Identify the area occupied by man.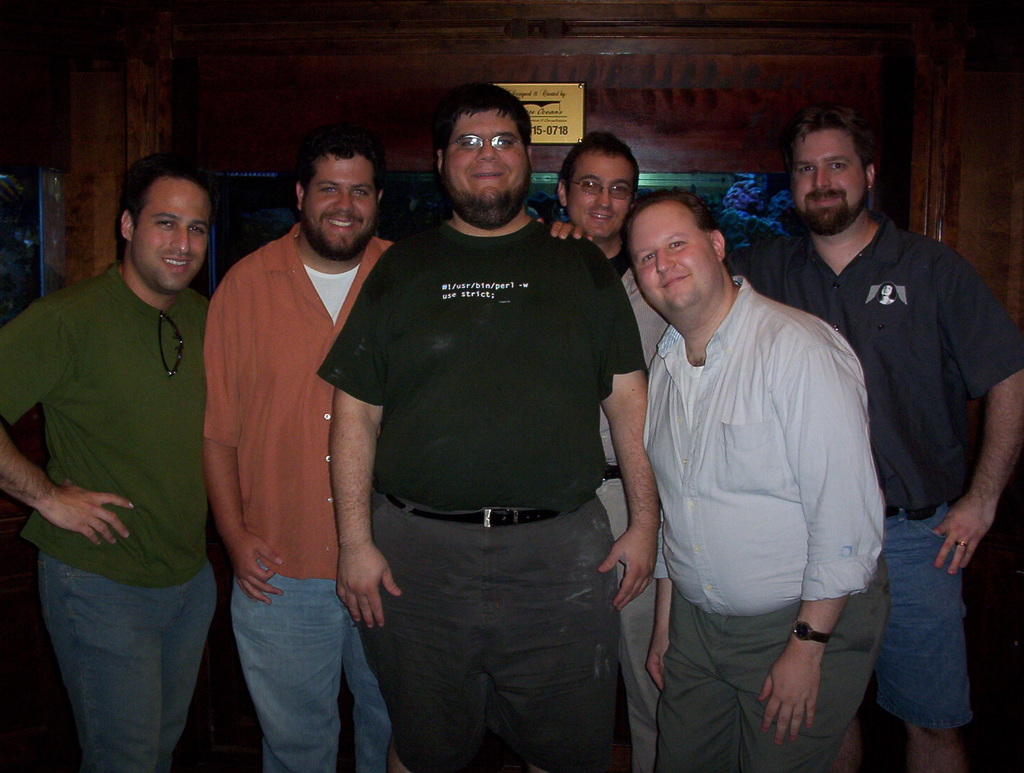
Area: l=0, t=152, r=211, b=772.
